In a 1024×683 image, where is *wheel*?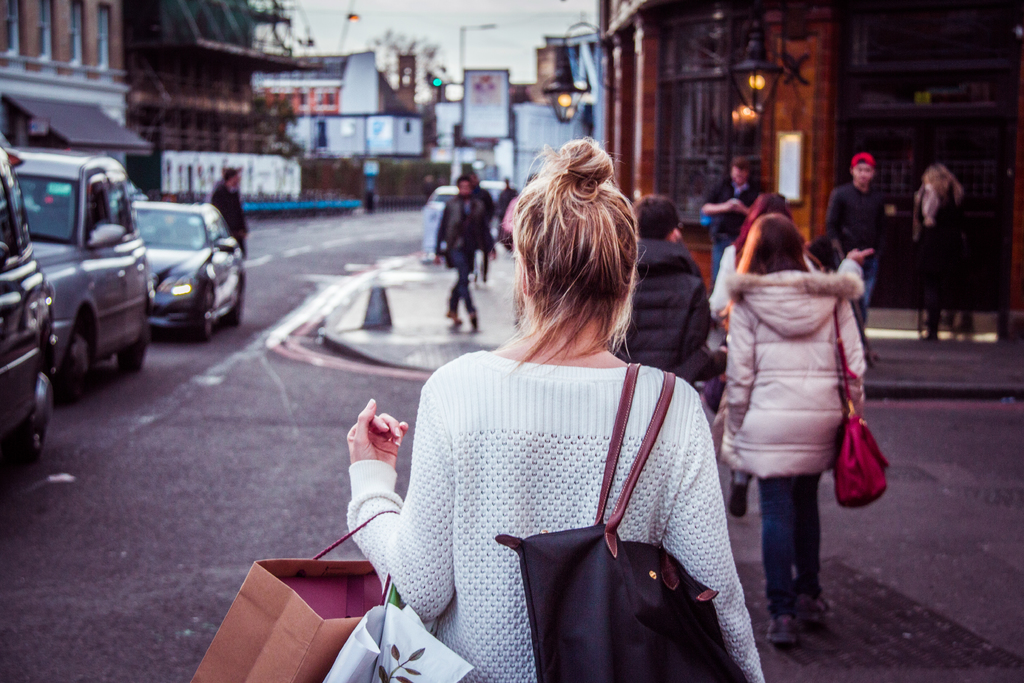
crop(56, 324, 89, 395).
